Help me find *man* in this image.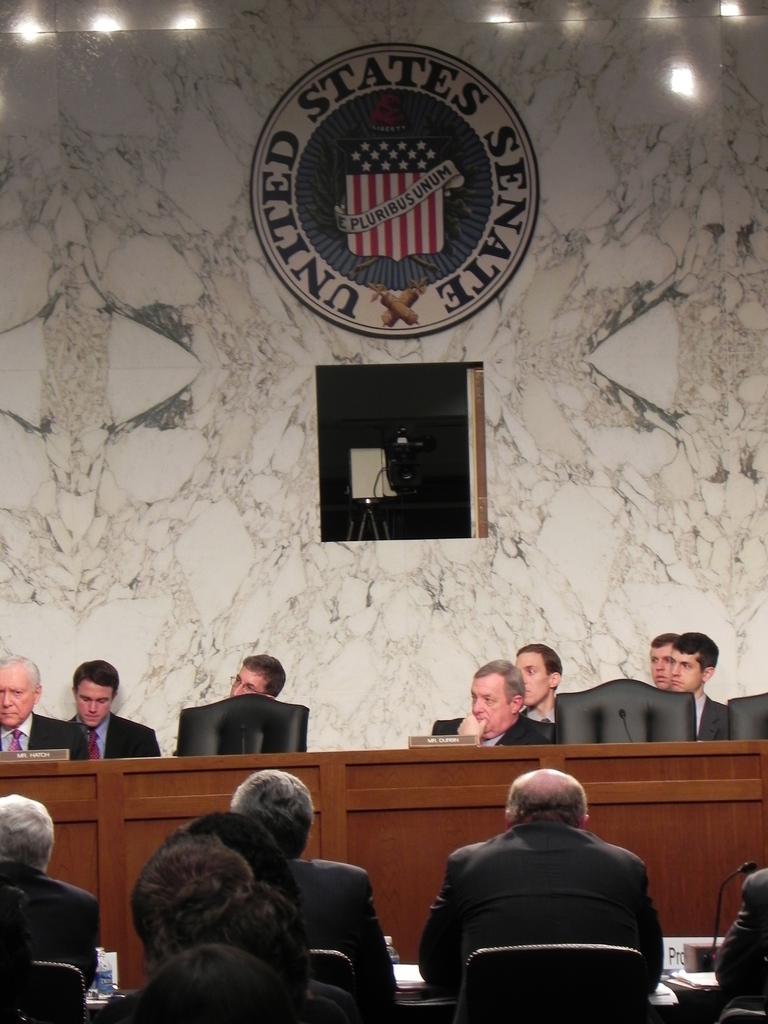
Found it: {"left": 642, "top": 629, "right": 678, "bottom": 687}.
